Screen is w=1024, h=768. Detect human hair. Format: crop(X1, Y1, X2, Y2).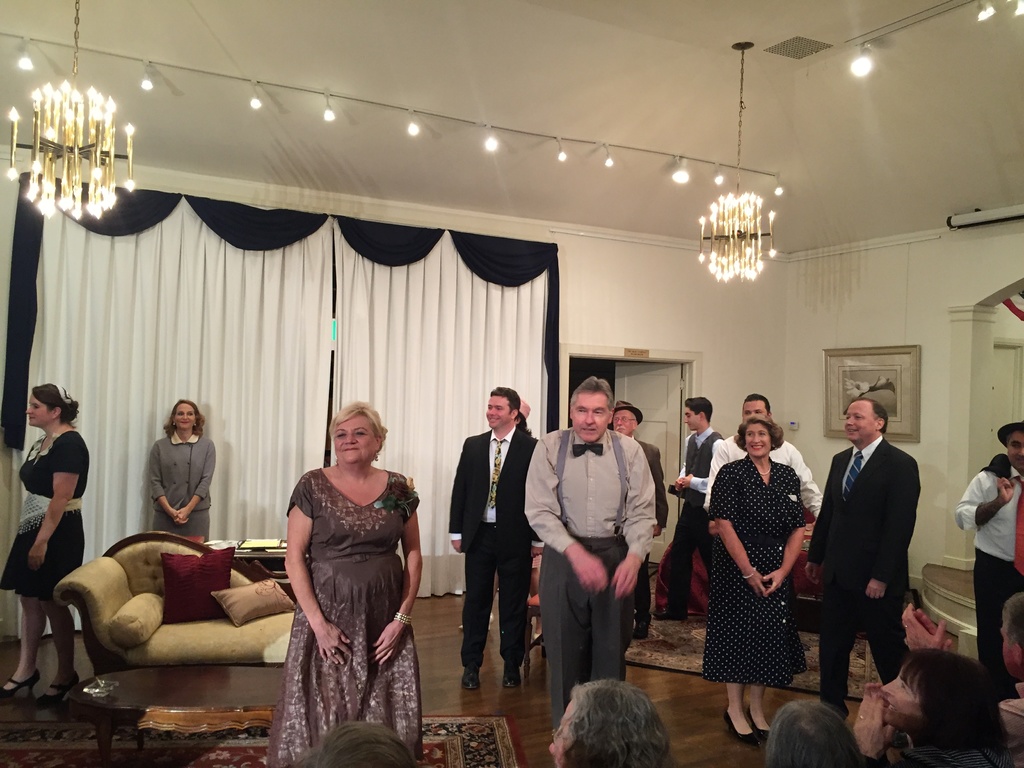
crop(488, 386, 522, 417).
